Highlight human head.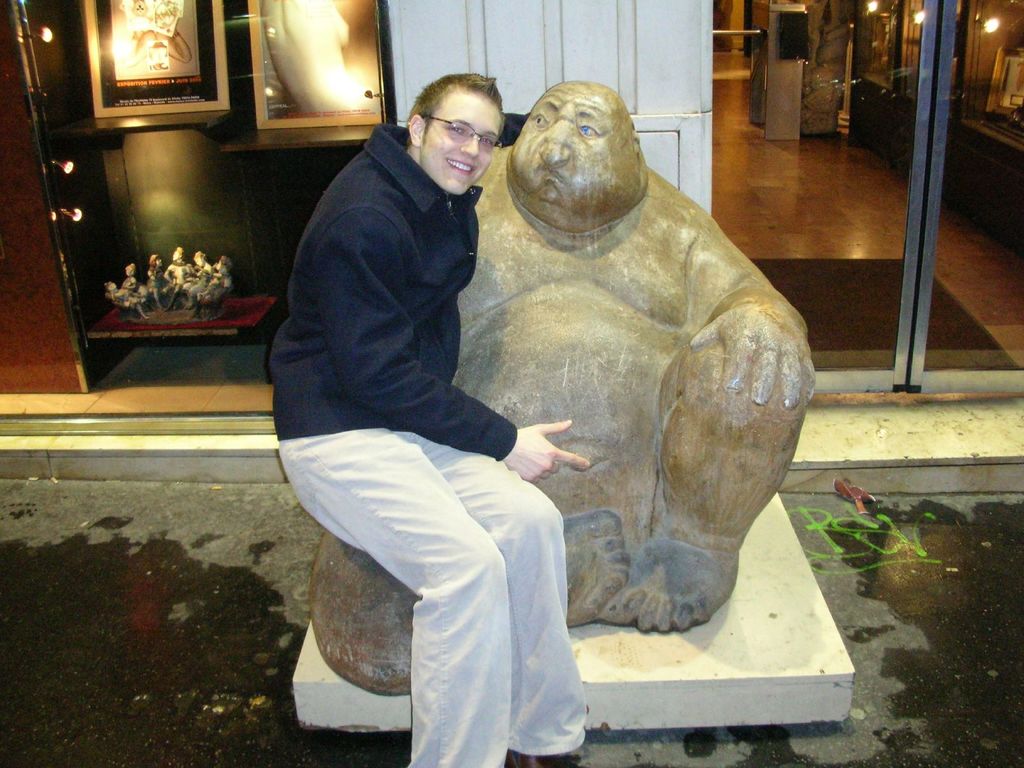
Highlighted region: bbox=(408, 72, 505, 195).
